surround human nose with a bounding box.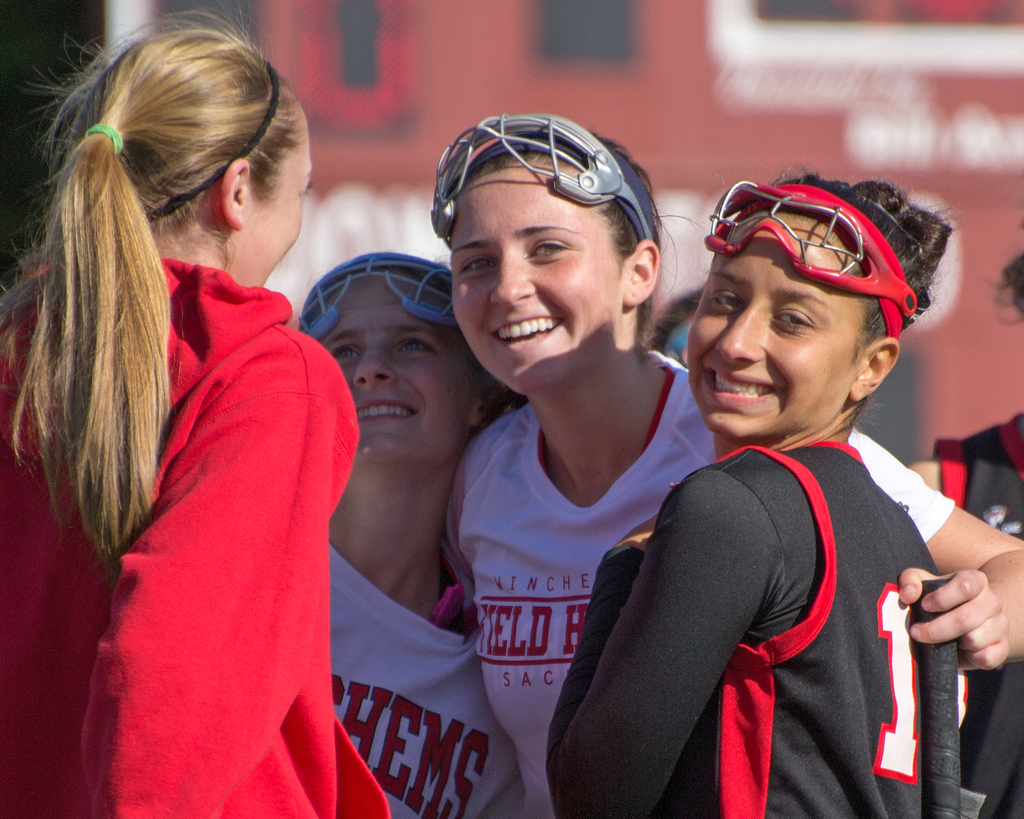
(714, 302, 767, 364).
